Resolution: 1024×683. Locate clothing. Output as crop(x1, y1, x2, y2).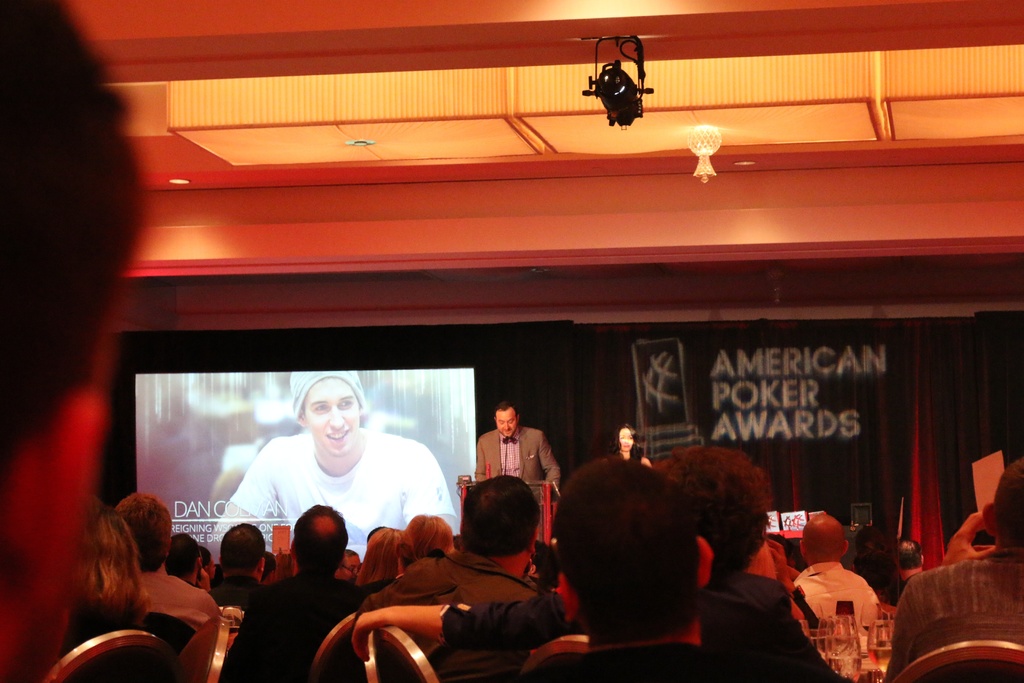
crop(213, 568, 368, 682).
